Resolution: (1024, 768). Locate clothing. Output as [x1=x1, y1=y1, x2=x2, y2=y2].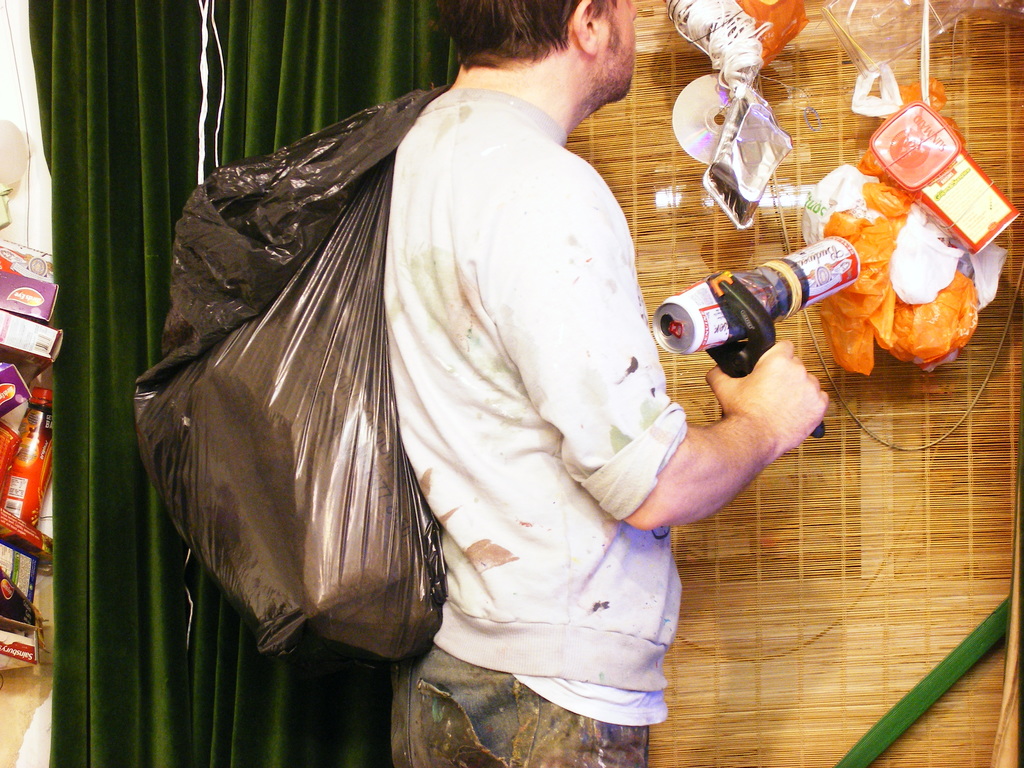
[x1=390, y1=87, x2=685, y2=767].
